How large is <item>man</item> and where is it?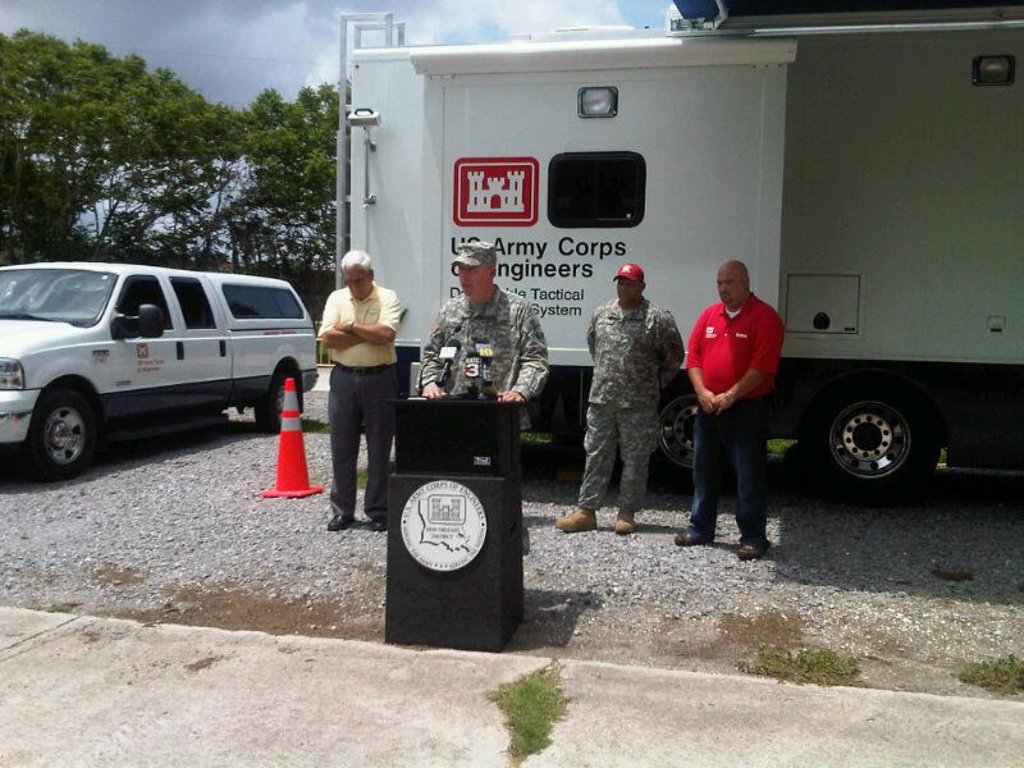
Bounding box: left=315, top=247, right=403, bottom=531.
